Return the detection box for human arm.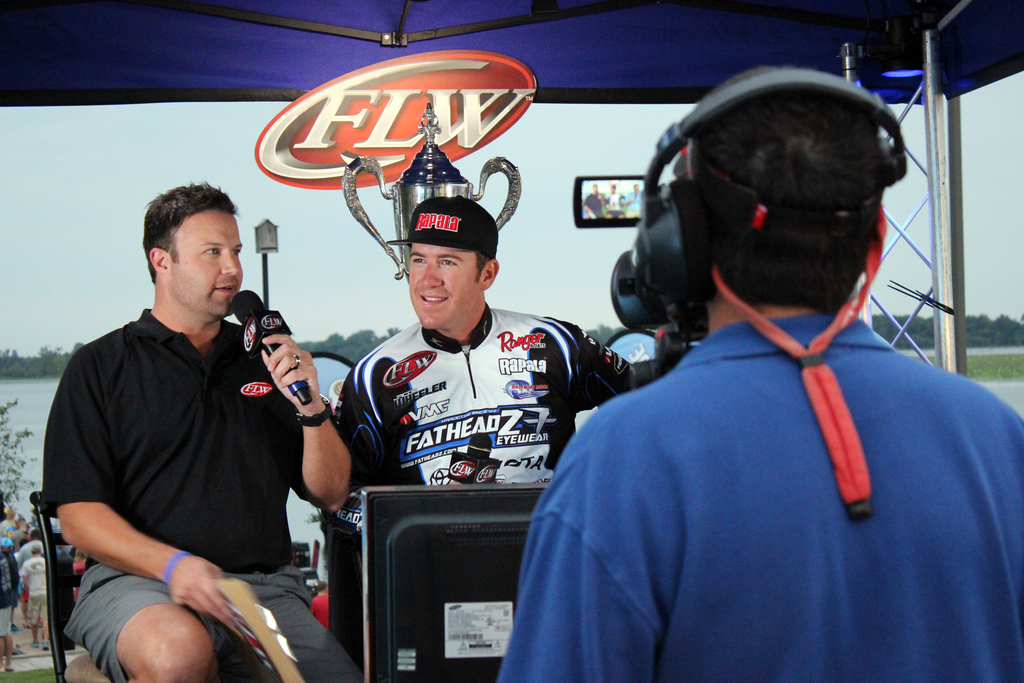
{"x1": 492, "y1": 468, "x2": 656, "y2": 682}.
